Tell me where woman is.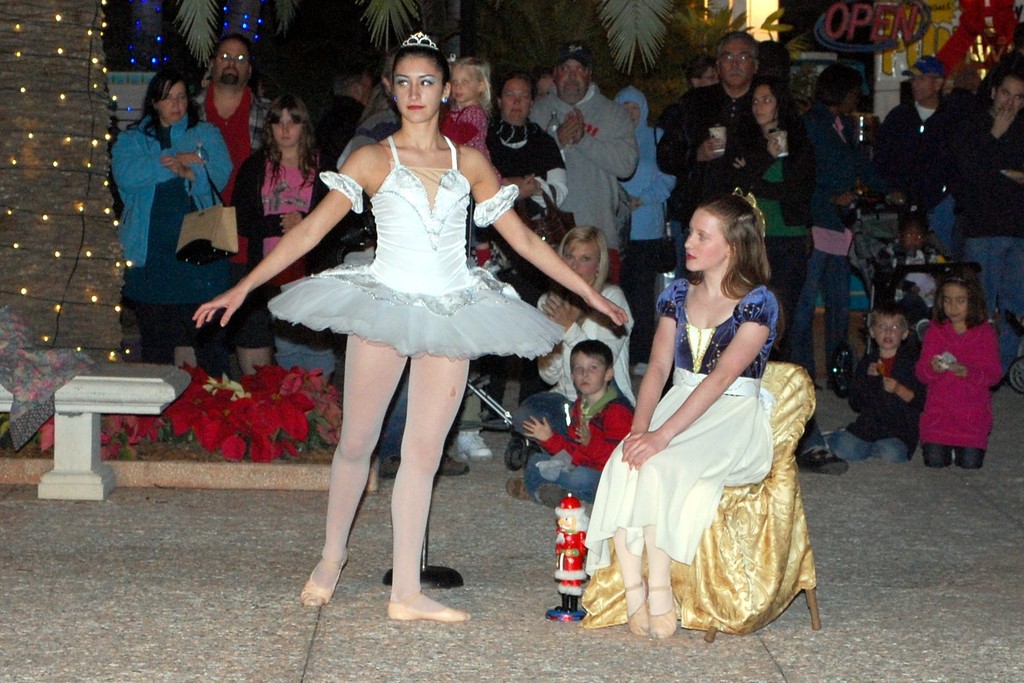
woman is at x1=234 y1=94 x2=345 y2=376.
